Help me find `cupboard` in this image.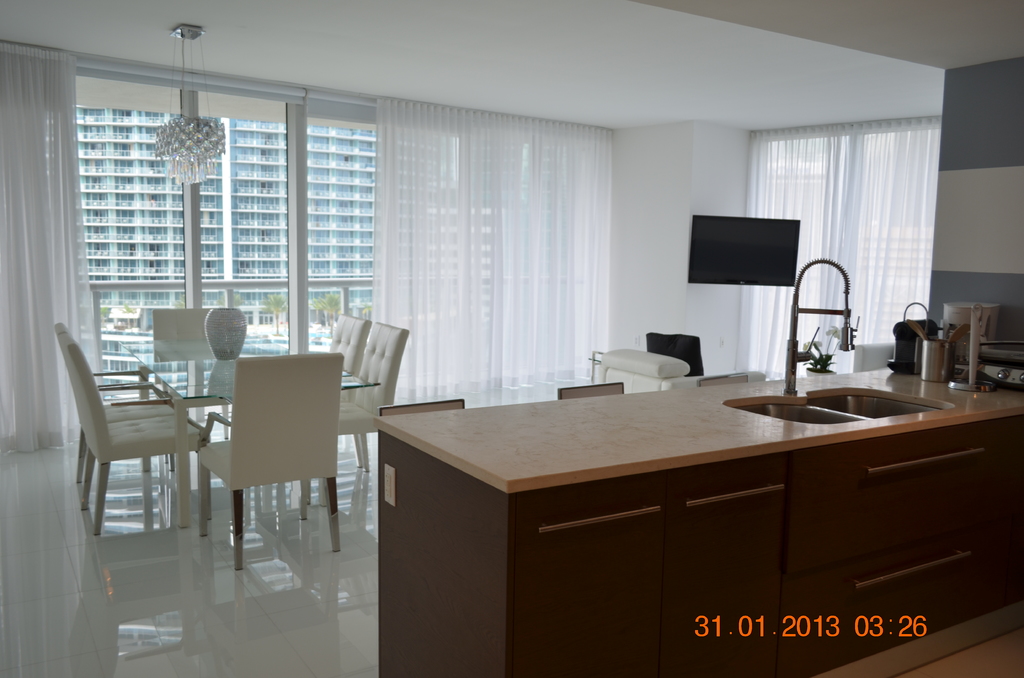
Found it: 379 417 1023 677.
